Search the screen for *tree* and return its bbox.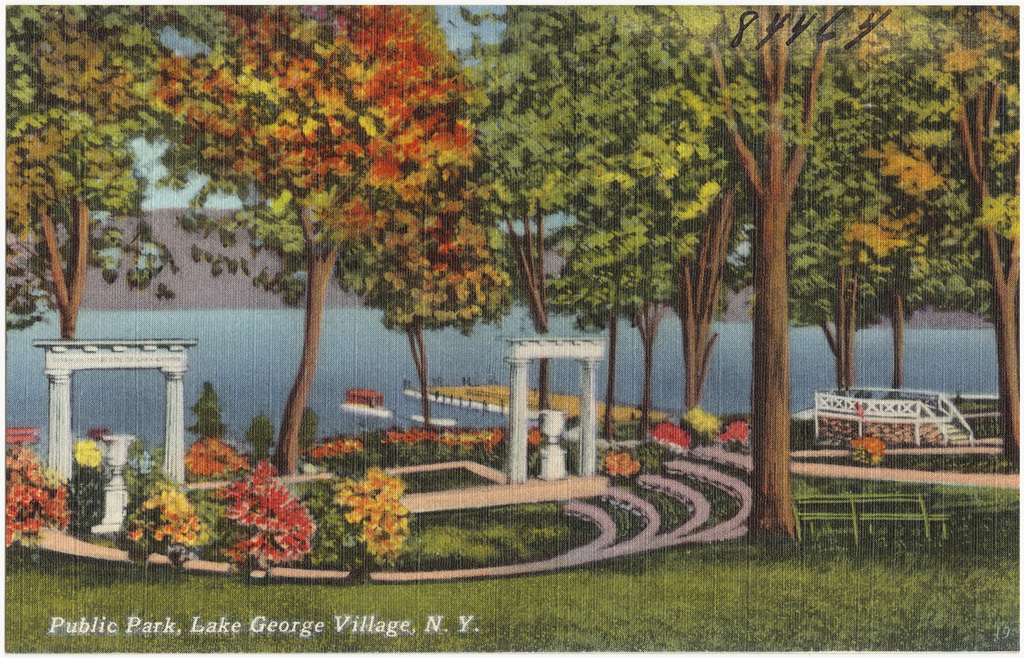
Found: <bbox>0, 0, 182, 339</bbox>.
